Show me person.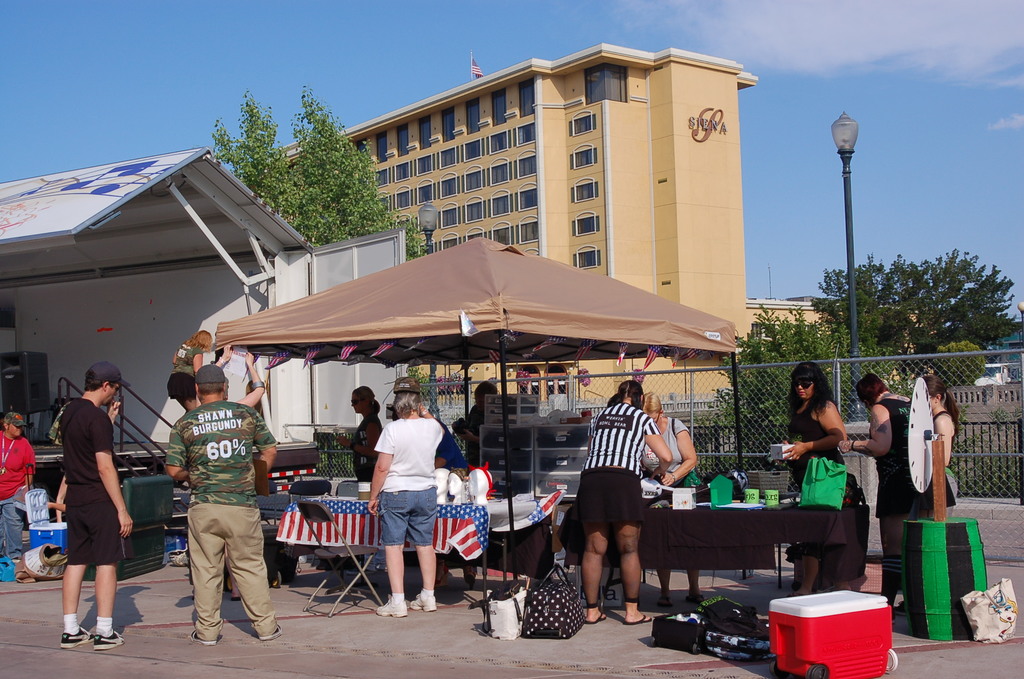
person is here: <box>909,375,959,520</box>.
